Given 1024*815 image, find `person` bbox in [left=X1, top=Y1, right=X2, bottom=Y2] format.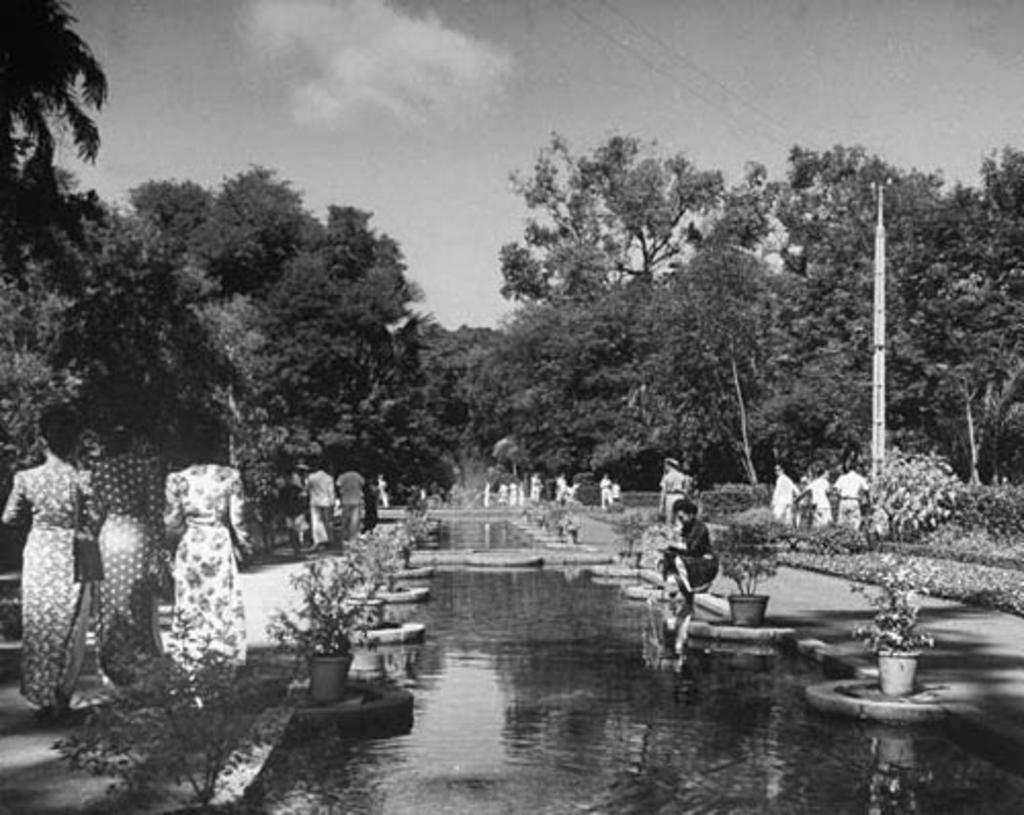
[left=14, top=383, right=113, bottom=721].
